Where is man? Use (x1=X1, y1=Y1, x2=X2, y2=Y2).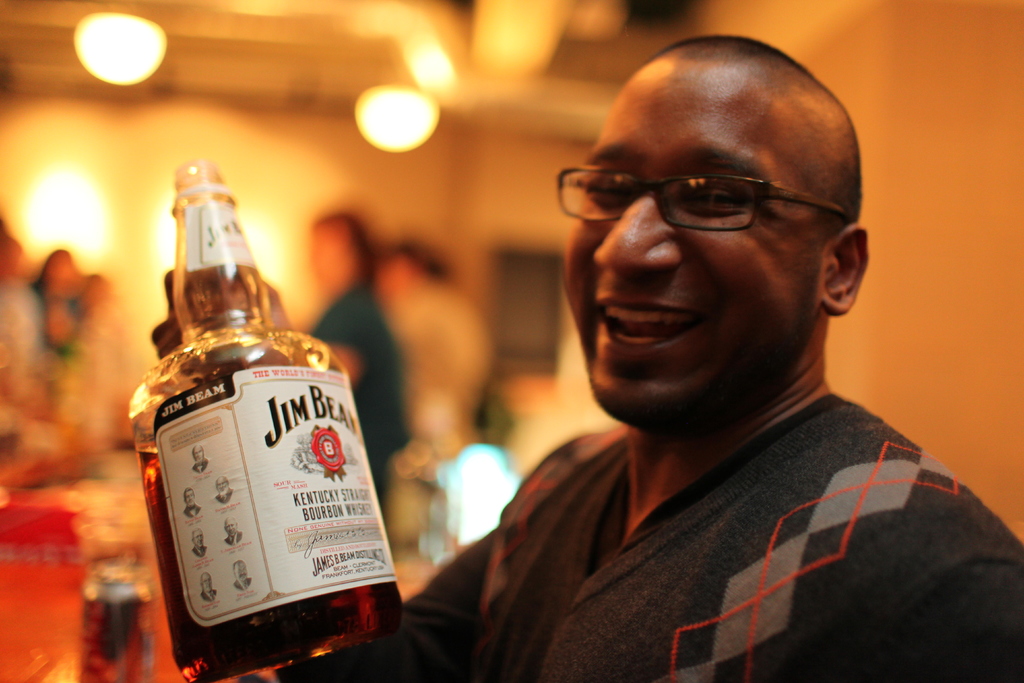
(x1=212, y1=473, x2=235, y2=502).
